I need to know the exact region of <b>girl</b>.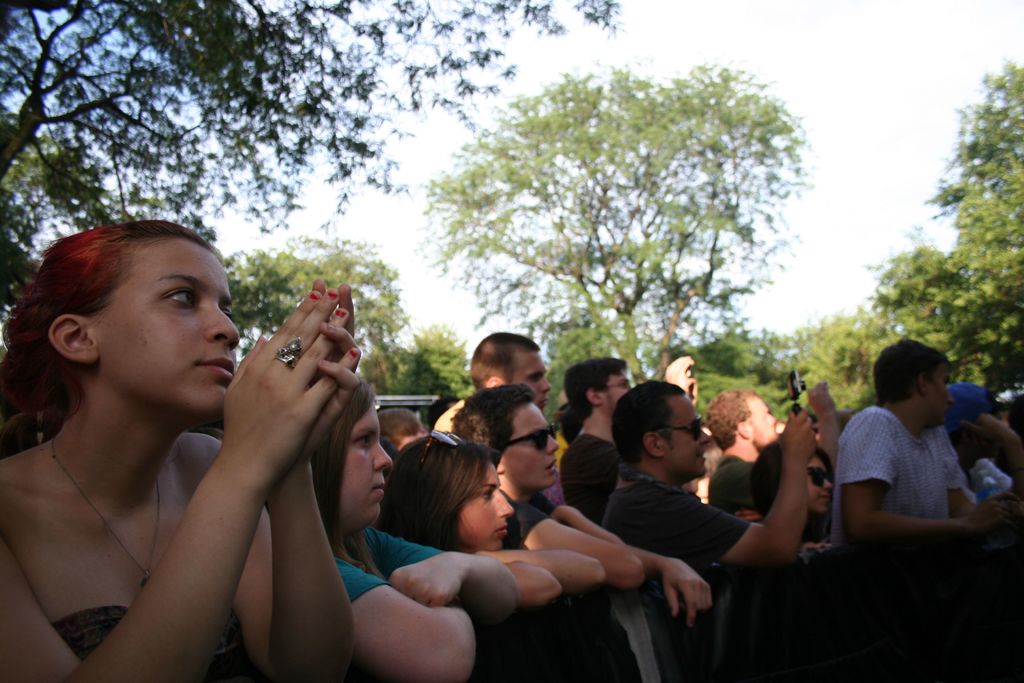
Region: [left=388, top=431, right=644, bottom=682].
